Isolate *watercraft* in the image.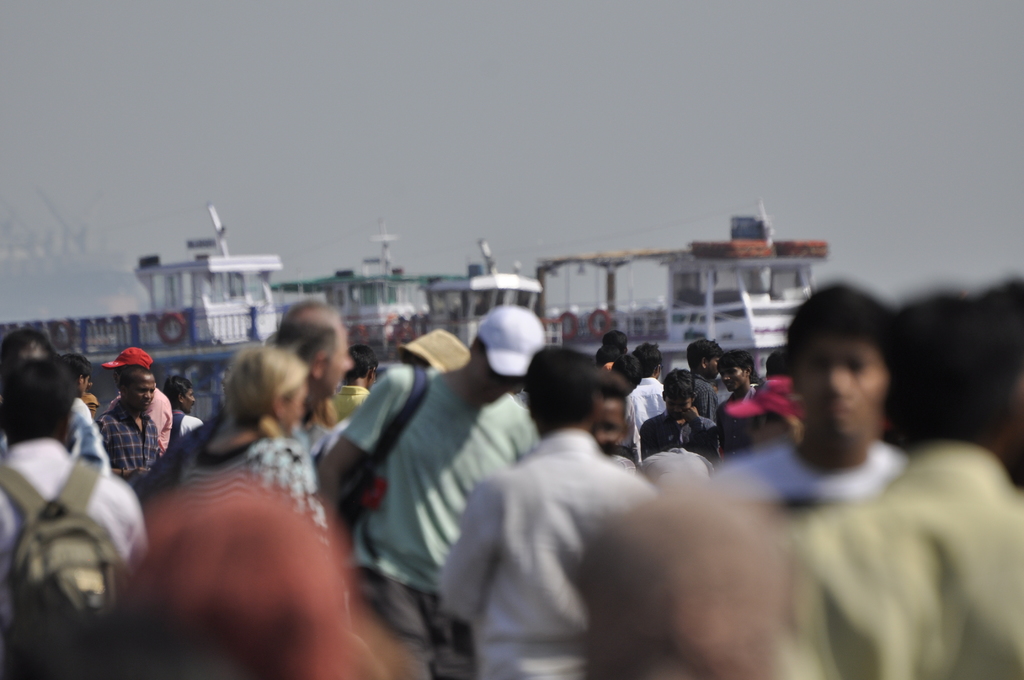
Isolated region: [536,200,838,374].
